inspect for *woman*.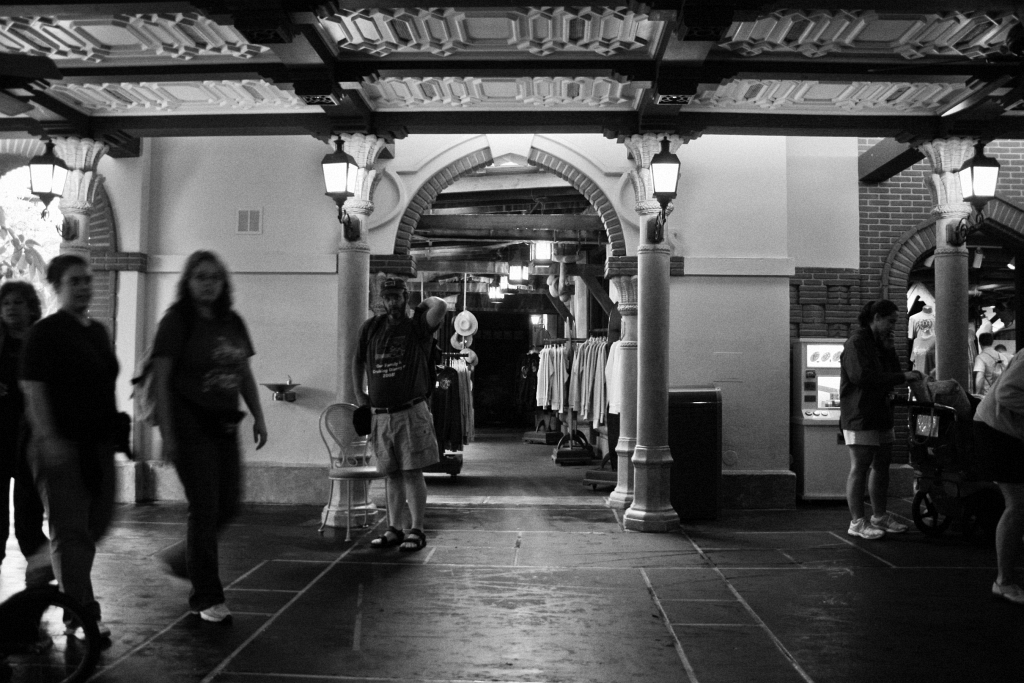
Inspection: 17 256 134 647.
